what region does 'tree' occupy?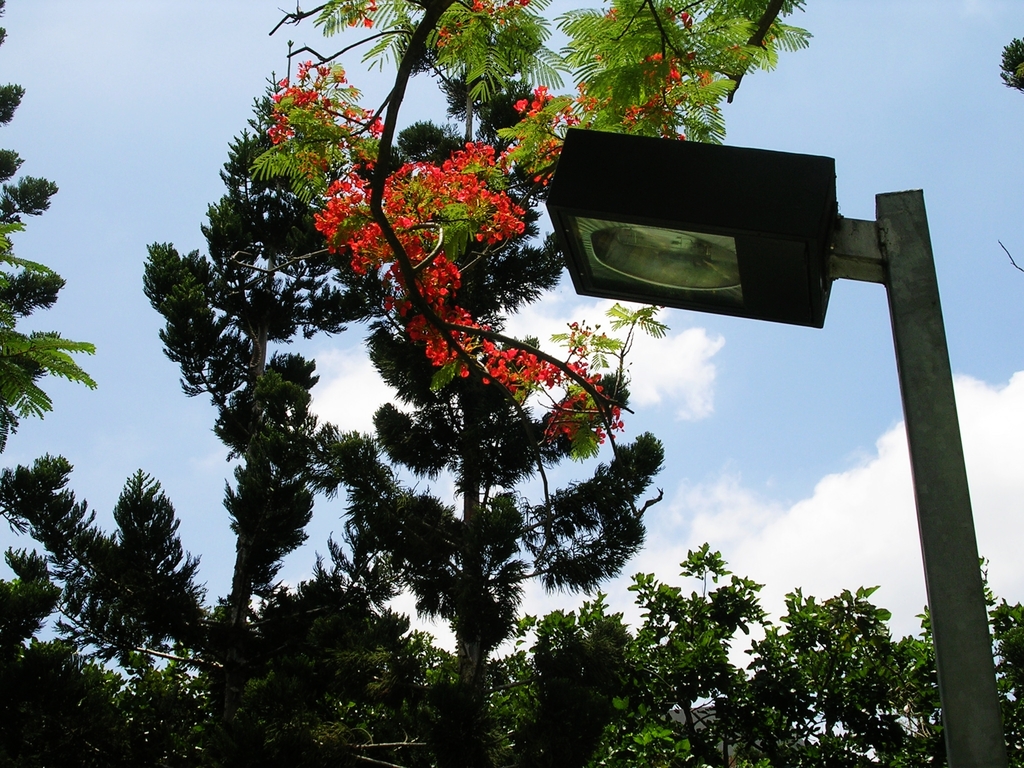
bbox(0, 43, 503, 767).
